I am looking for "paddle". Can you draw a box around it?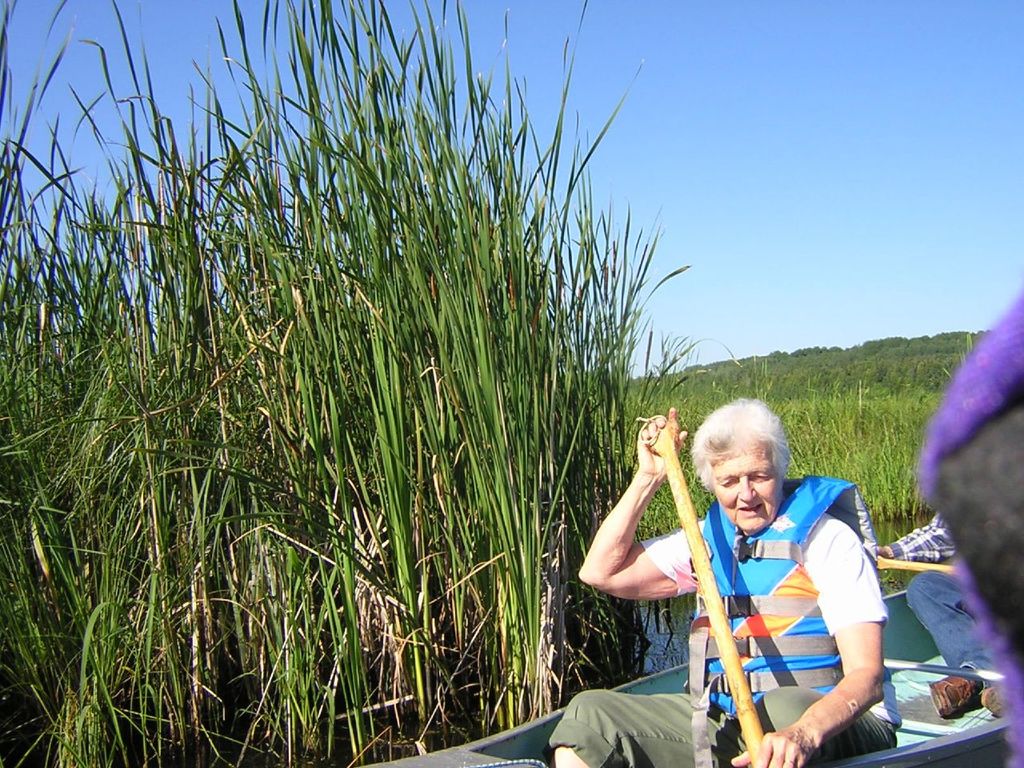
Sure, the bounding box is [653, 428, 762, 767].
